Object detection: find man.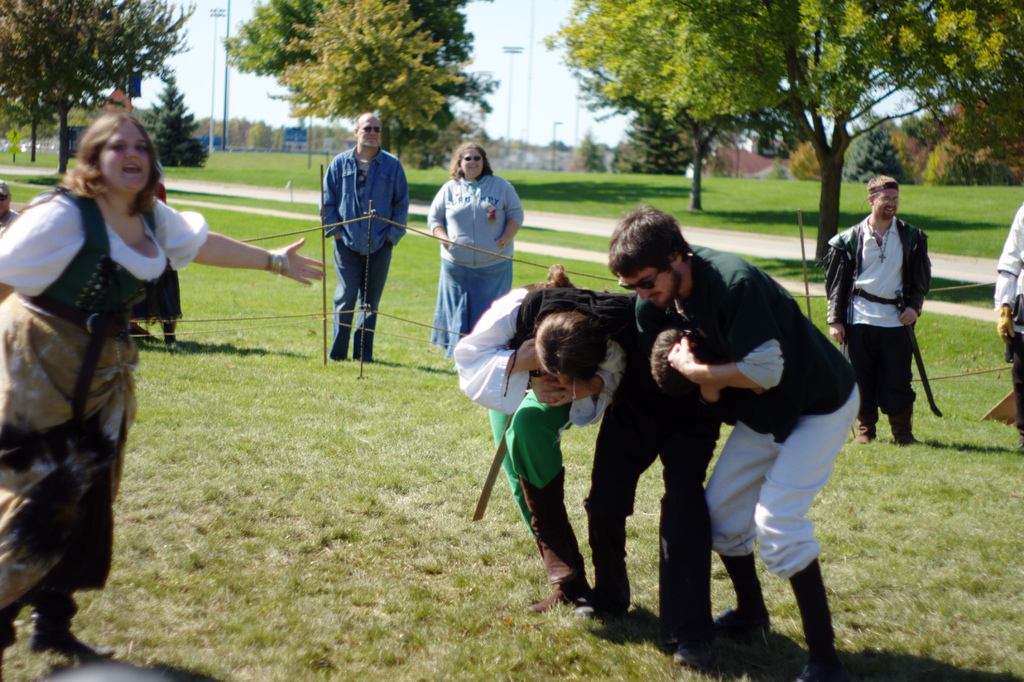
[321,110,412,363].
